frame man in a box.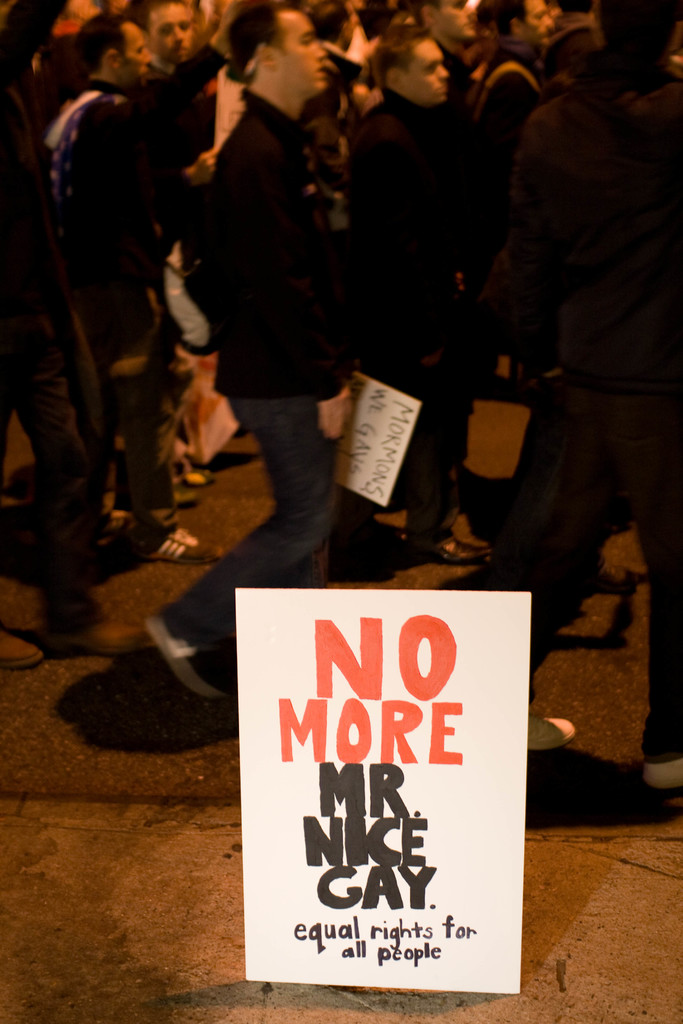
rect(148, 0, 354, 703).
